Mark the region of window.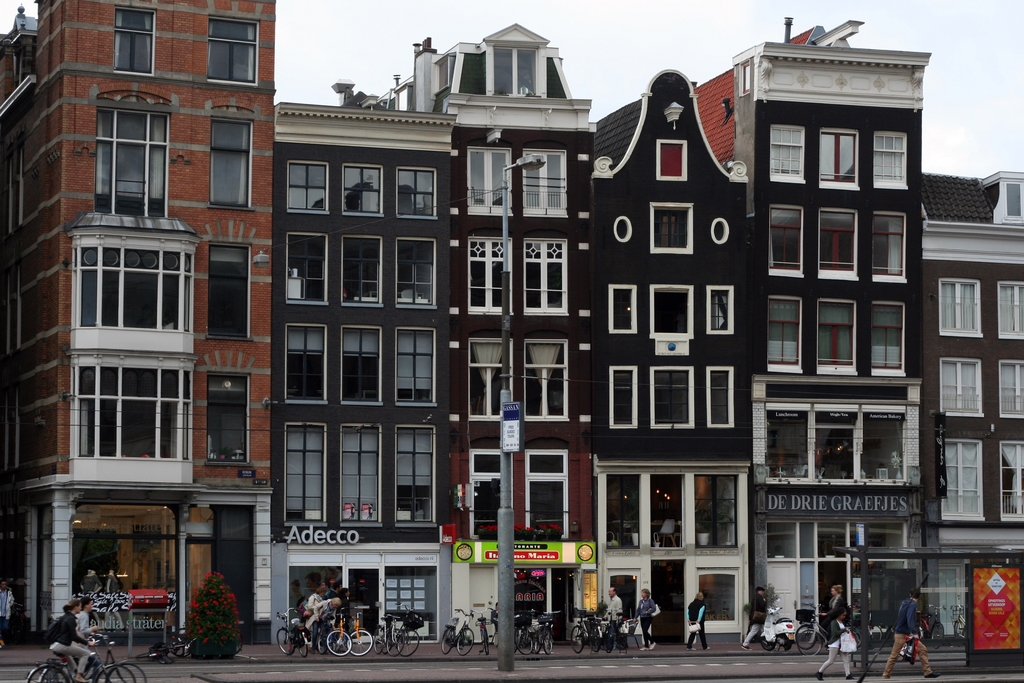
Region: box(466, 229, 504, 316).
